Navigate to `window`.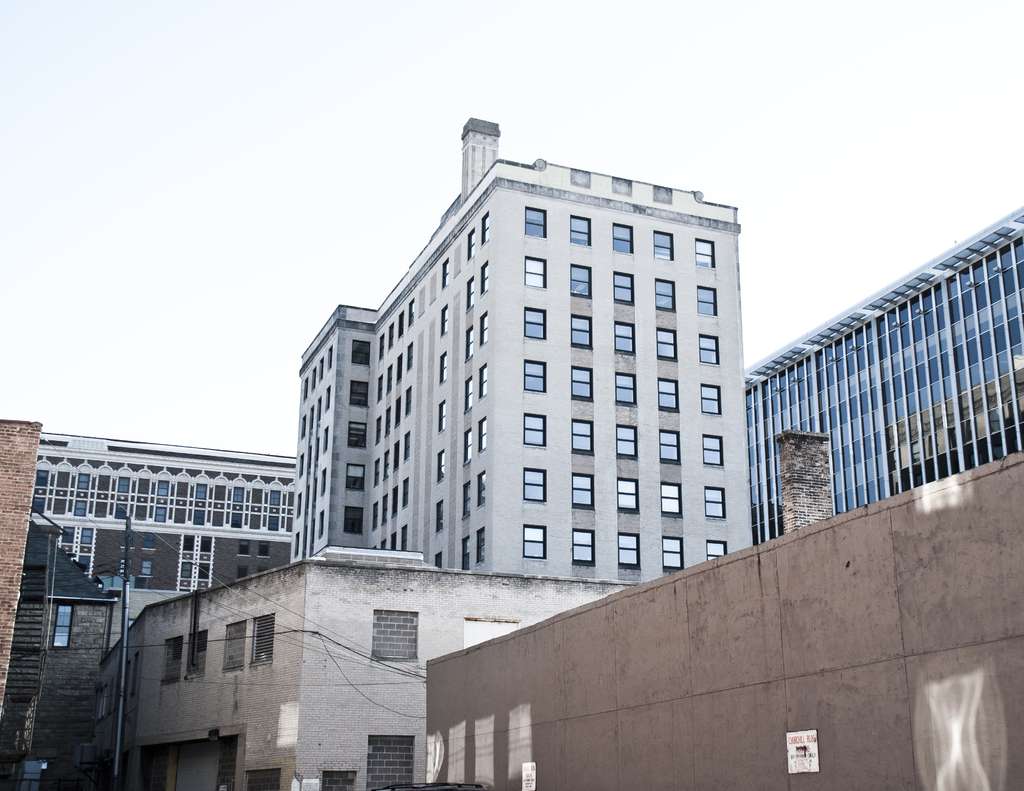
Navigation target: [x1=347, y1=464, x2=365, y2=490].
